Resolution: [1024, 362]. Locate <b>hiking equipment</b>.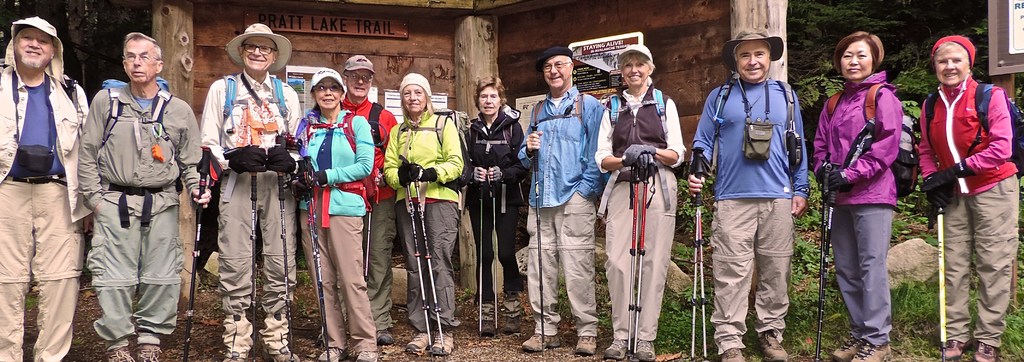
[636, 164, 658, 359].
